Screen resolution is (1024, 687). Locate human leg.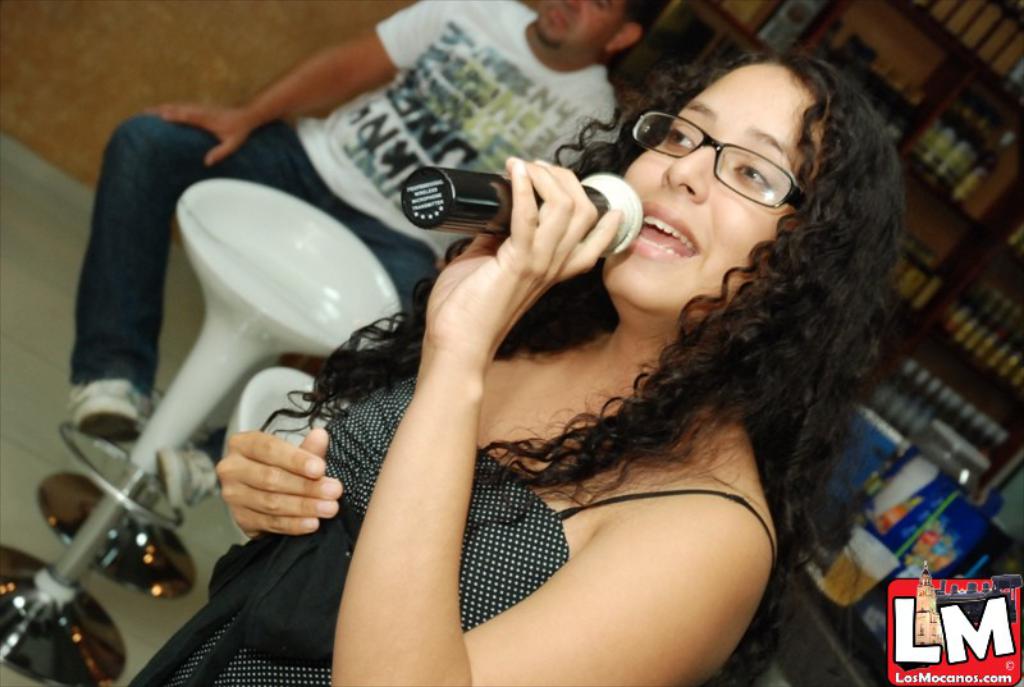
x1=65, y1=115, x2=332, y2=443.
